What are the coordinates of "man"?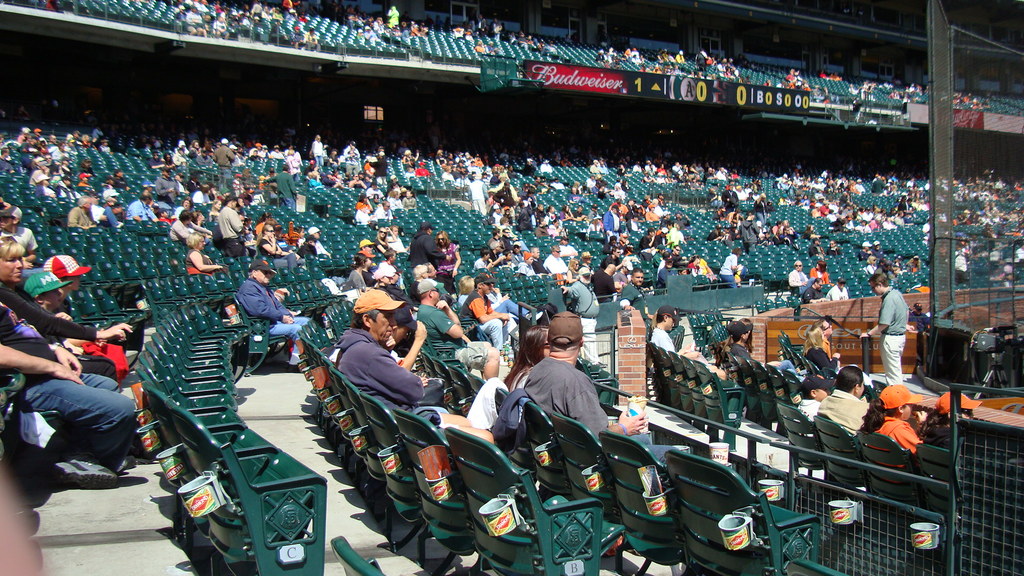
539,245,570,277.
